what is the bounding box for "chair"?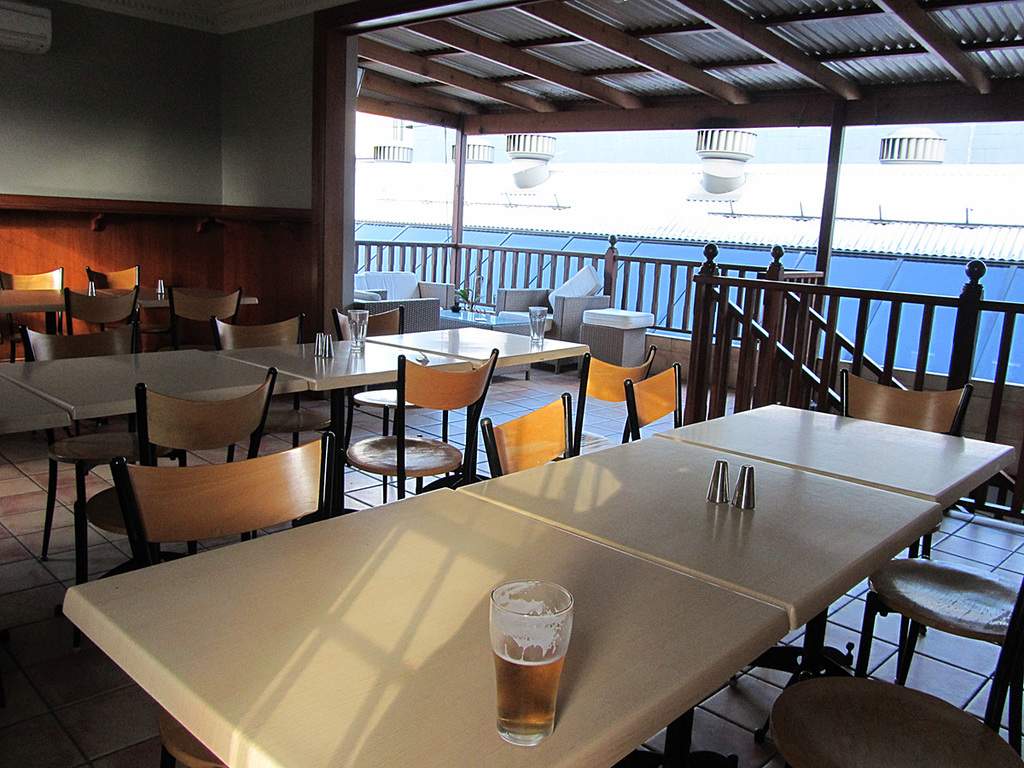
x1=57 y1=282 x2=140 y2=345.
